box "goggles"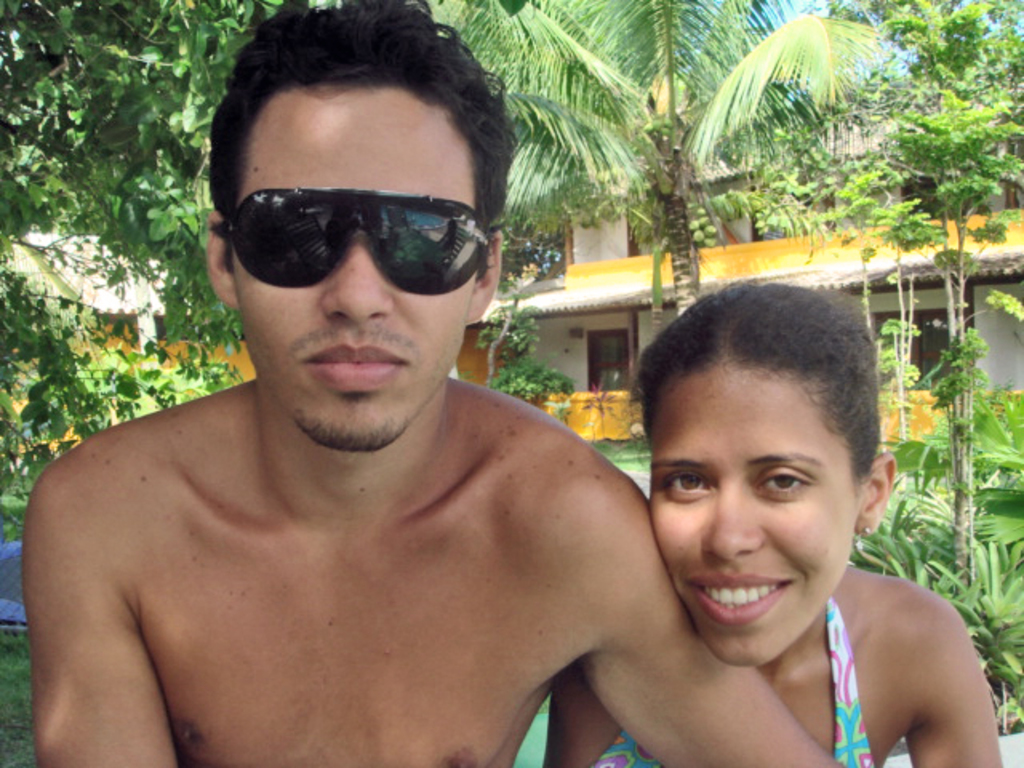
bbox=[213, 170, 485, 293]
